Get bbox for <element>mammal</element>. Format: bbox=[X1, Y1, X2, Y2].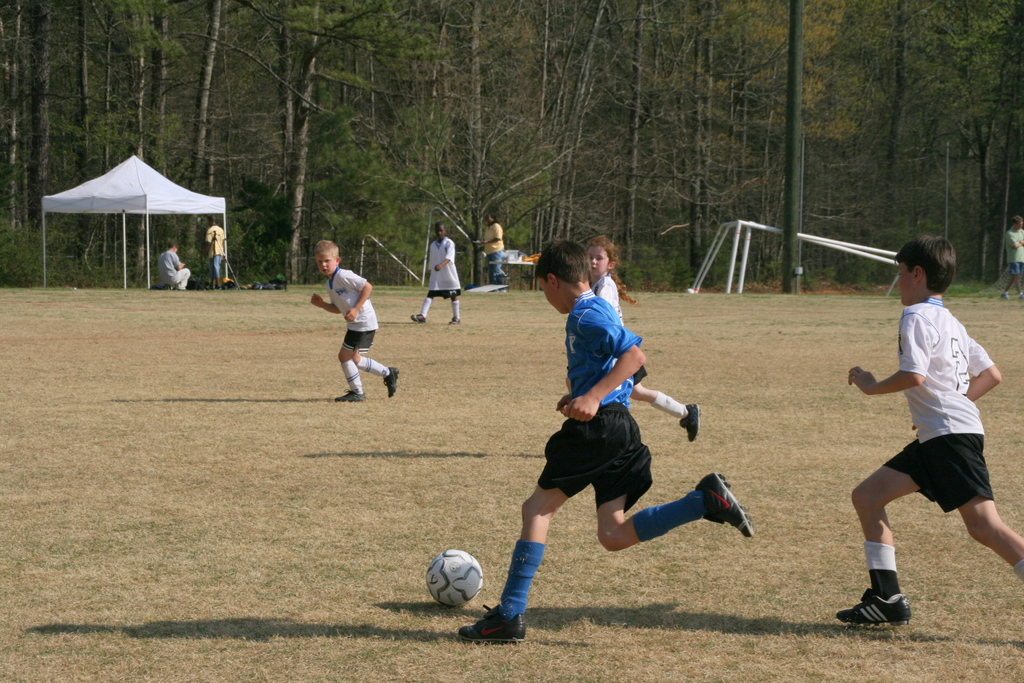
bbox=[1004, 213, 1023, 295].
